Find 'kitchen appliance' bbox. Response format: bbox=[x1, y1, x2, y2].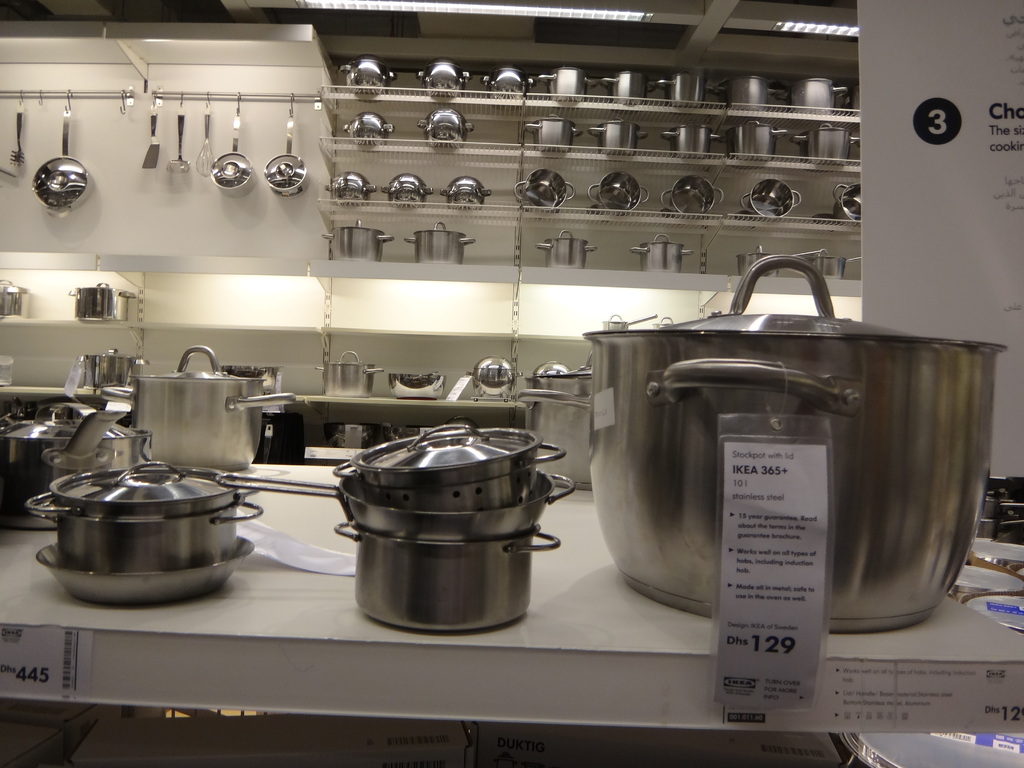
bbox=[663, 177, 725, 214].
